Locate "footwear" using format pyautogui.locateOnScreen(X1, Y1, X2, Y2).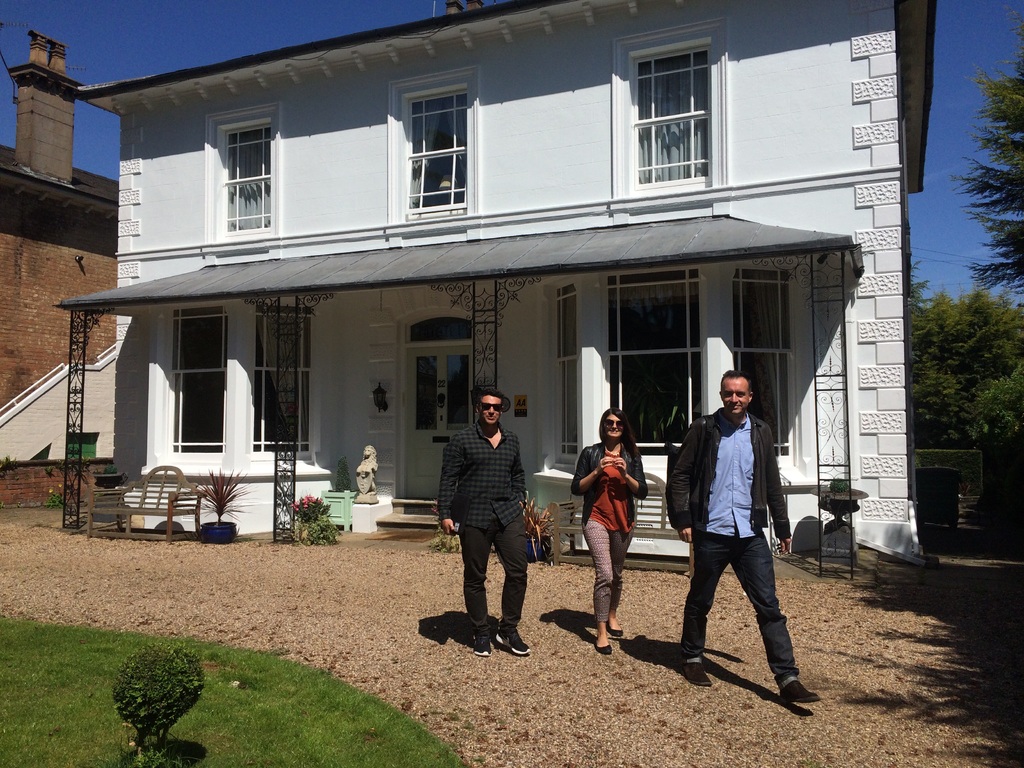
pyautogui.locateOnScreen(776, 679, 823, 707).
